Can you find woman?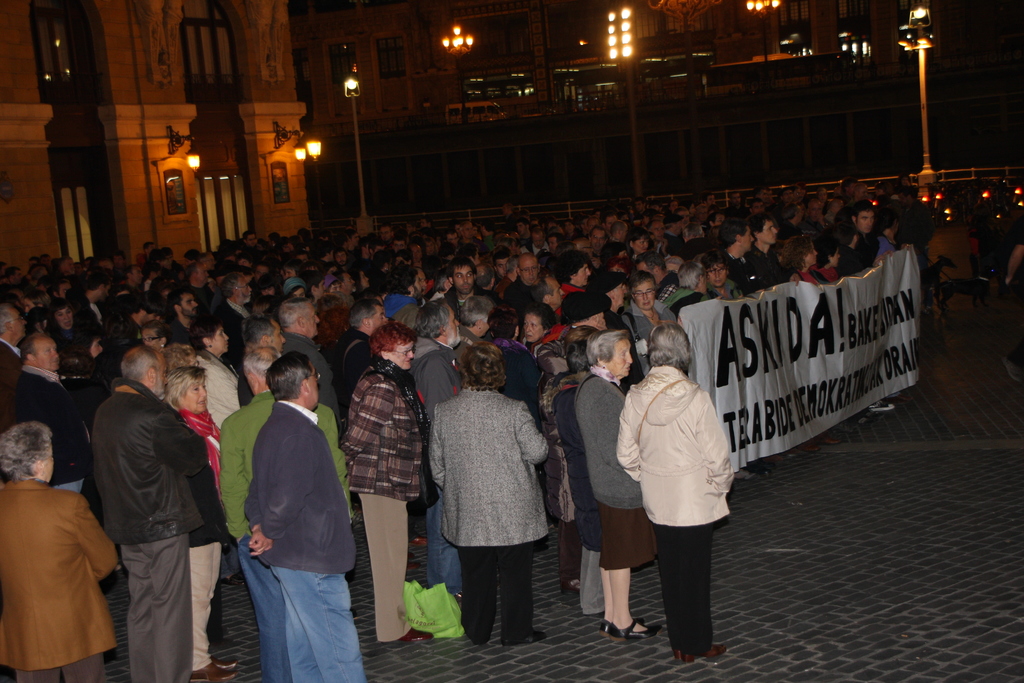
Yes, bounding box: left=260, top=279, right=278, bottom=297.
